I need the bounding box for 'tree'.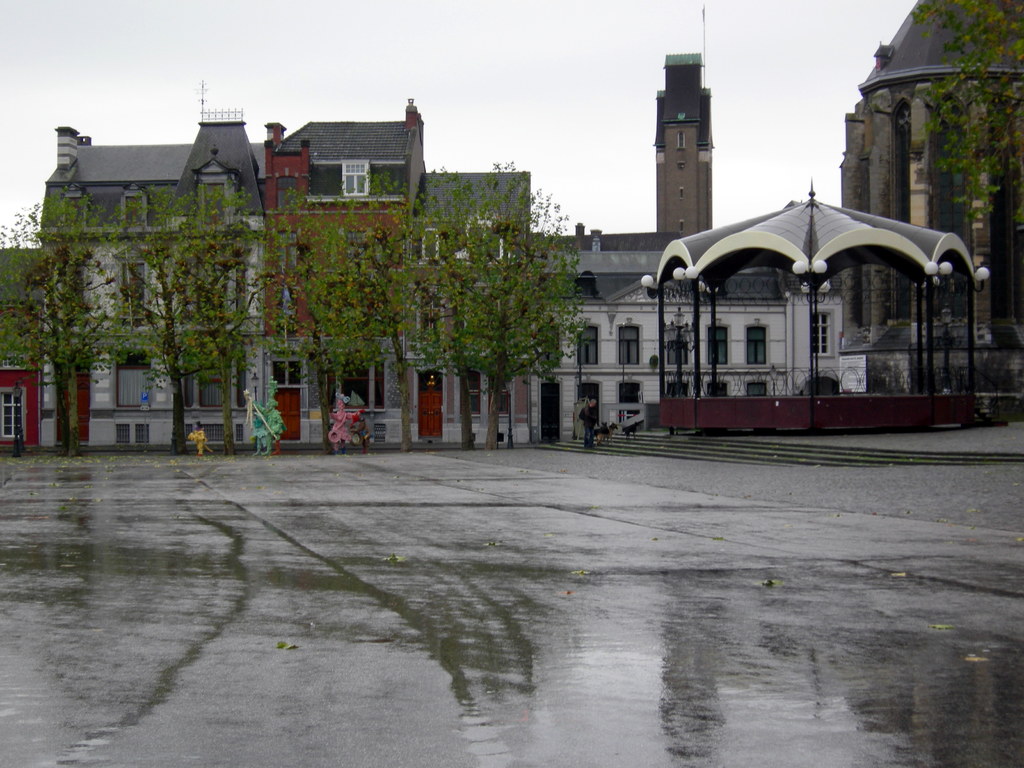
Here it is: crop(17, 181, 267, 447).
